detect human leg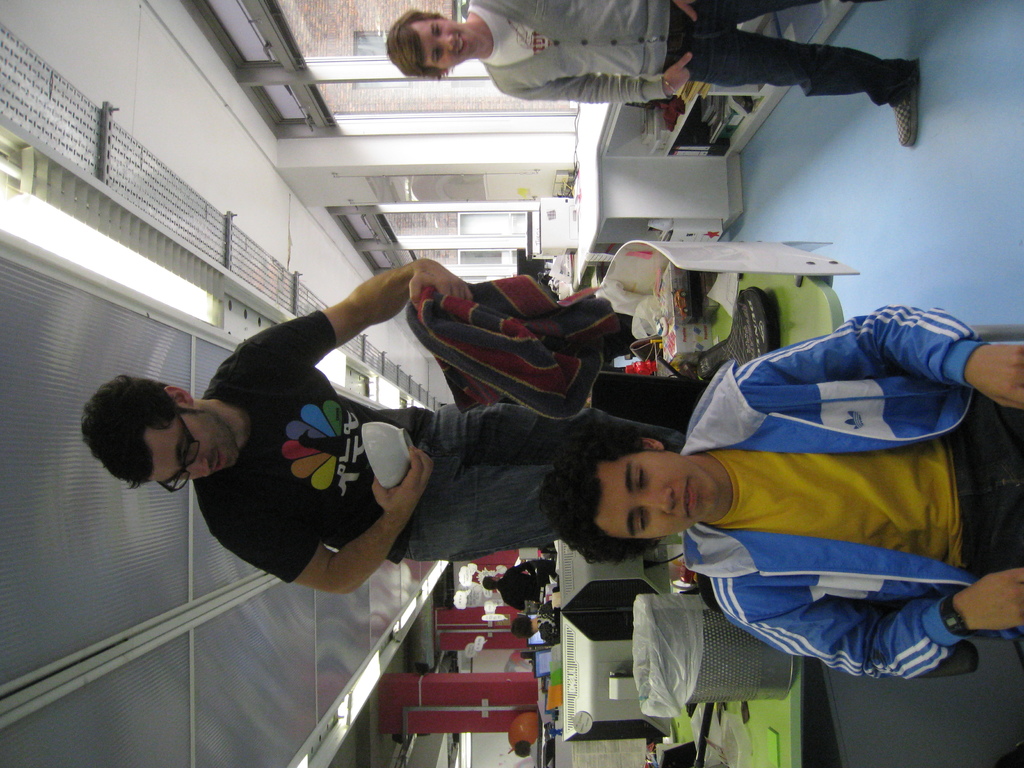
select_region(672, 23, 916, 147)
